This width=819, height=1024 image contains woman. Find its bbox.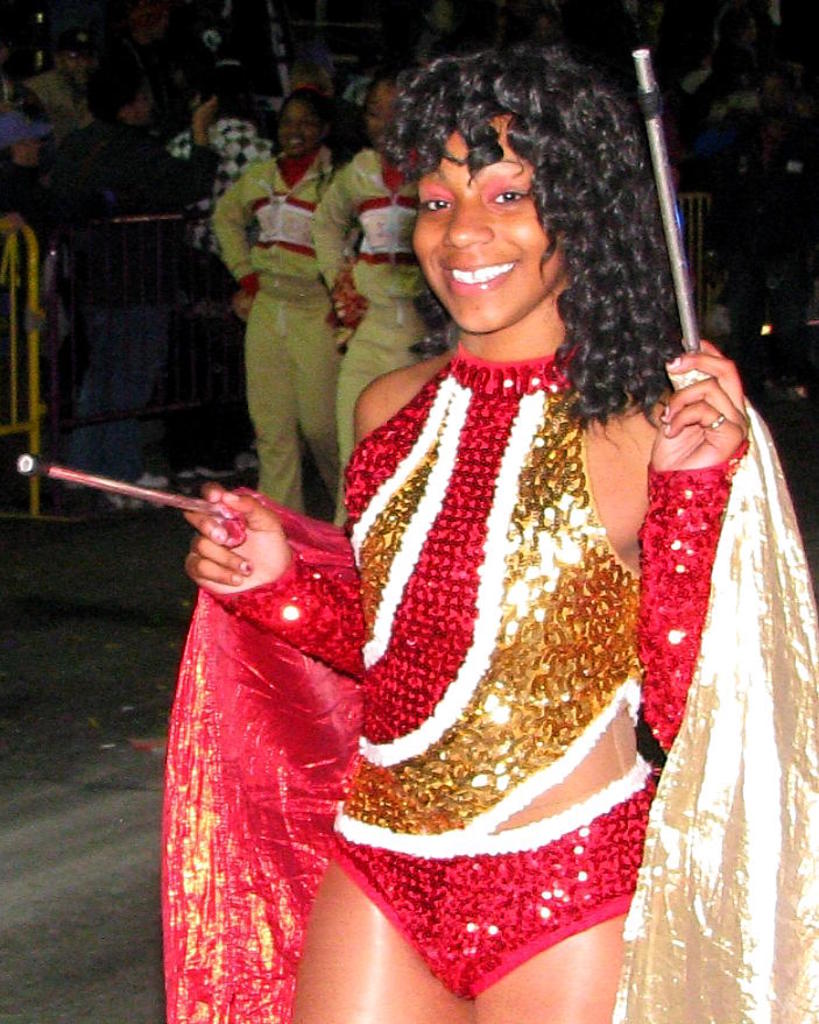
crop(214, 94, 339, 524).
